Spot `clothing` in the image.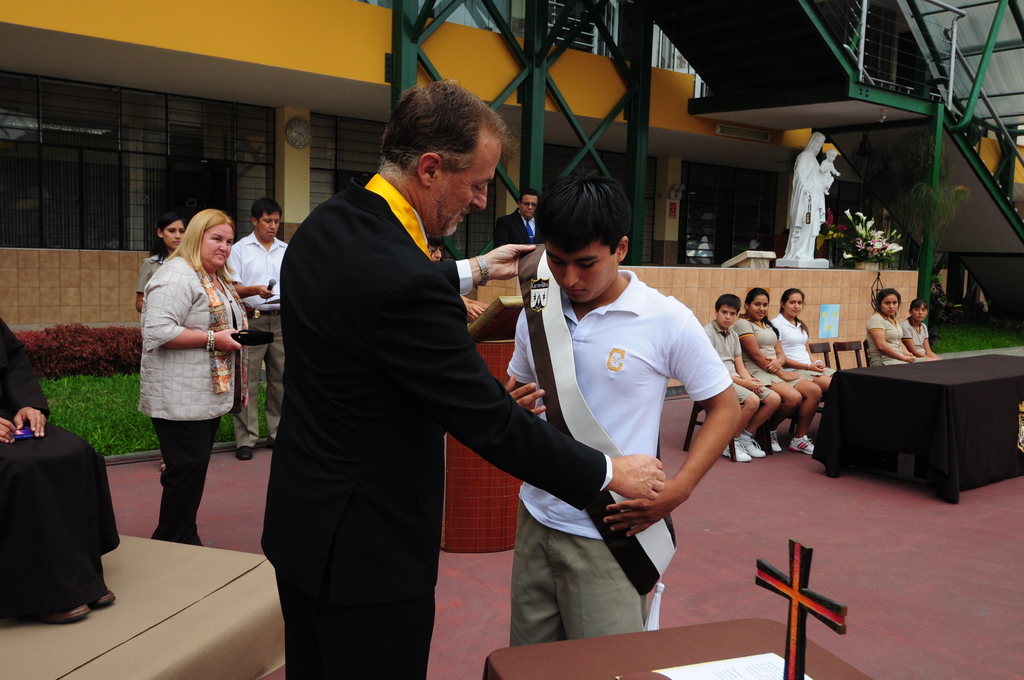
`clothing` found at crop(216, 235, 291, 442).
